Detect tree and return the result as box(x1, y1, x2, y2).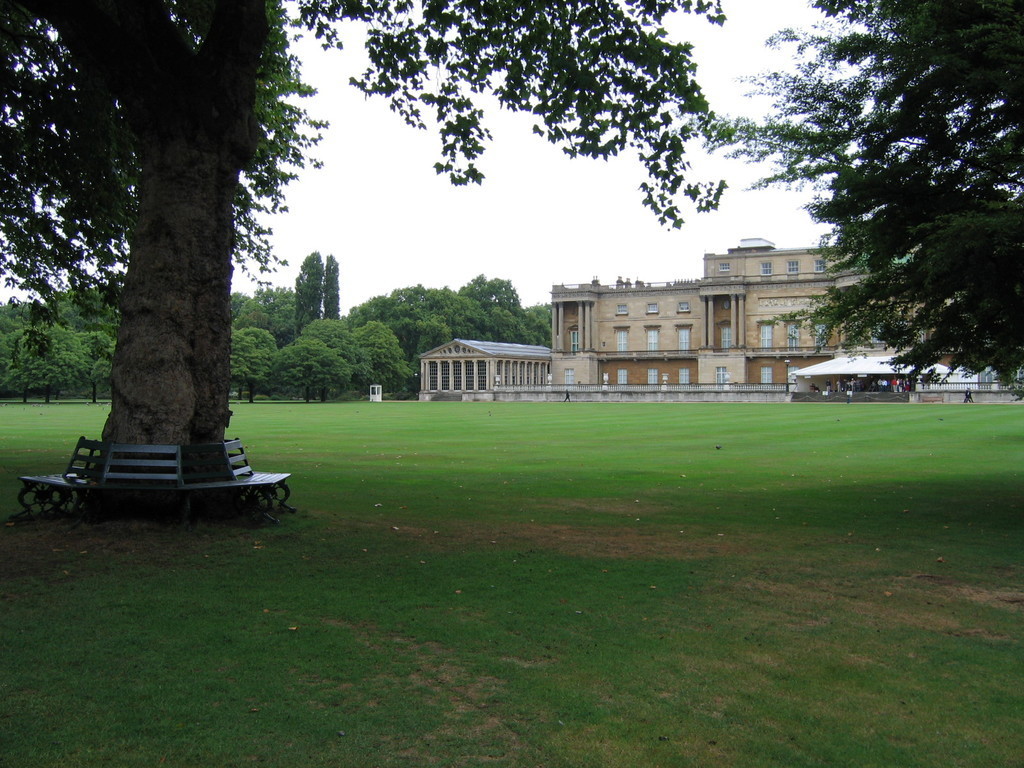
box(2, 0, 730, 490).
